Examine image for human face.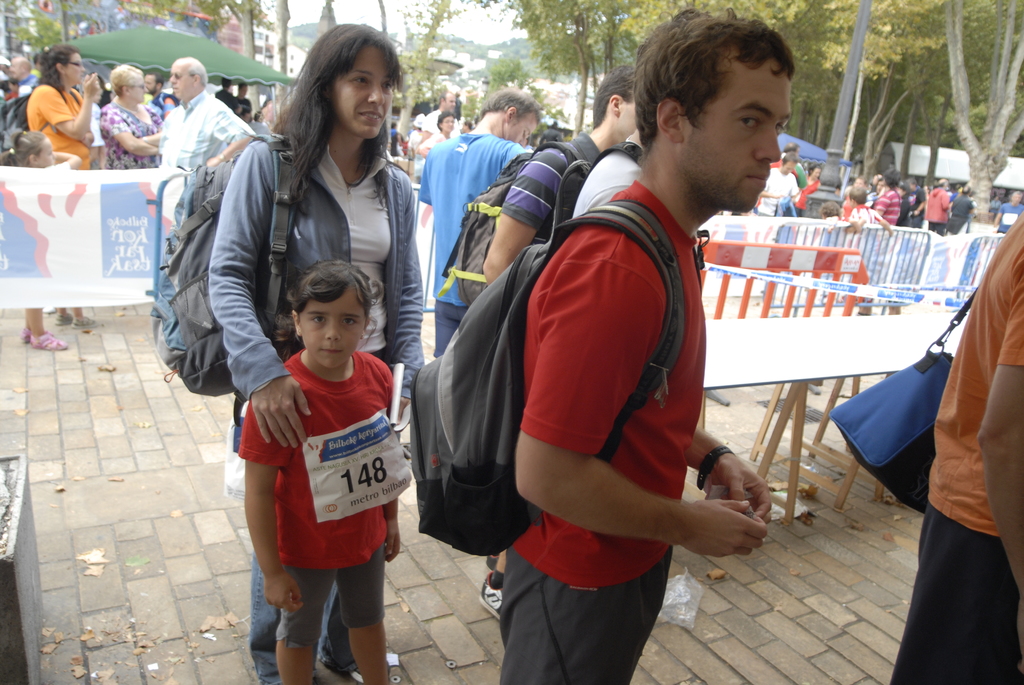
Examination result: BBox(170, 65, 191, 100).
